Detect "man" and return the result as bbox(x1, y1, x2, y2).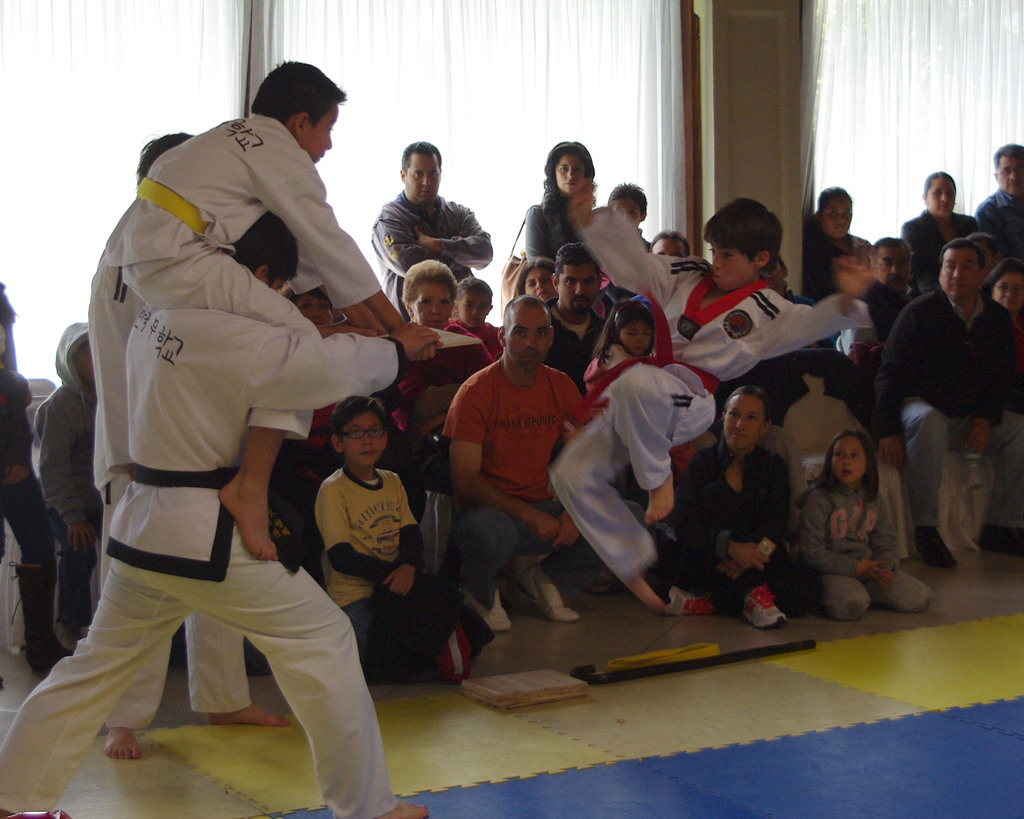
bbox(630, 228, 691, 310).
